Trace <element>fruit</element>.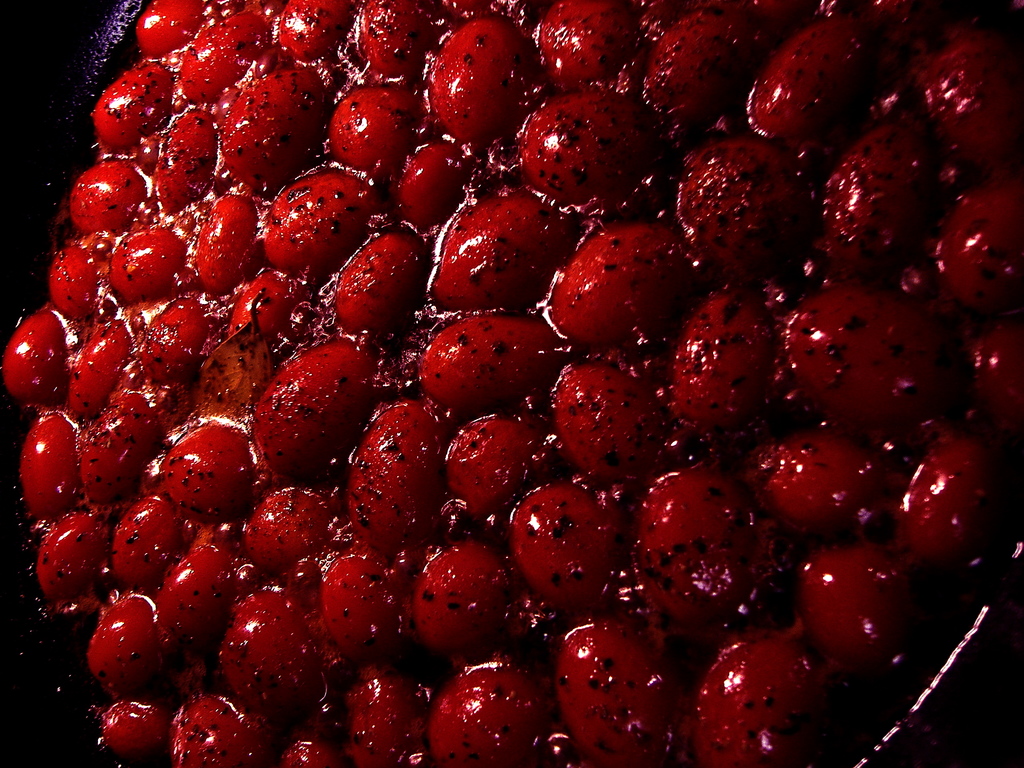
Traced to rect(78, 606, 159, 712).
